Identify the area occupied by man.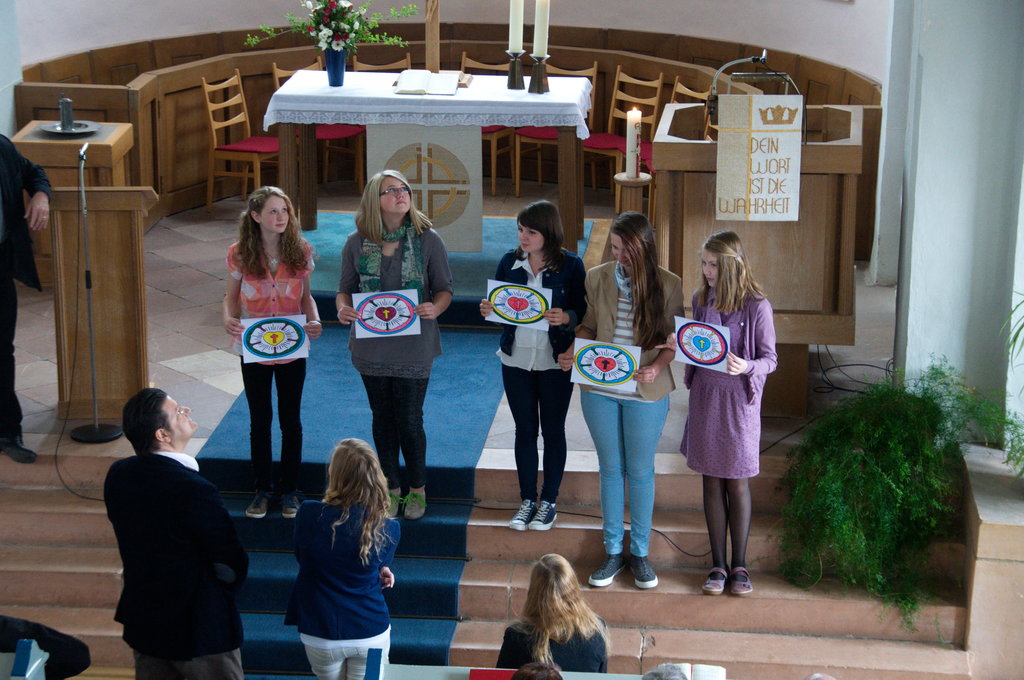
Area: {"left": 93, "top": 382, "right": 249, "bottom": 675}.
